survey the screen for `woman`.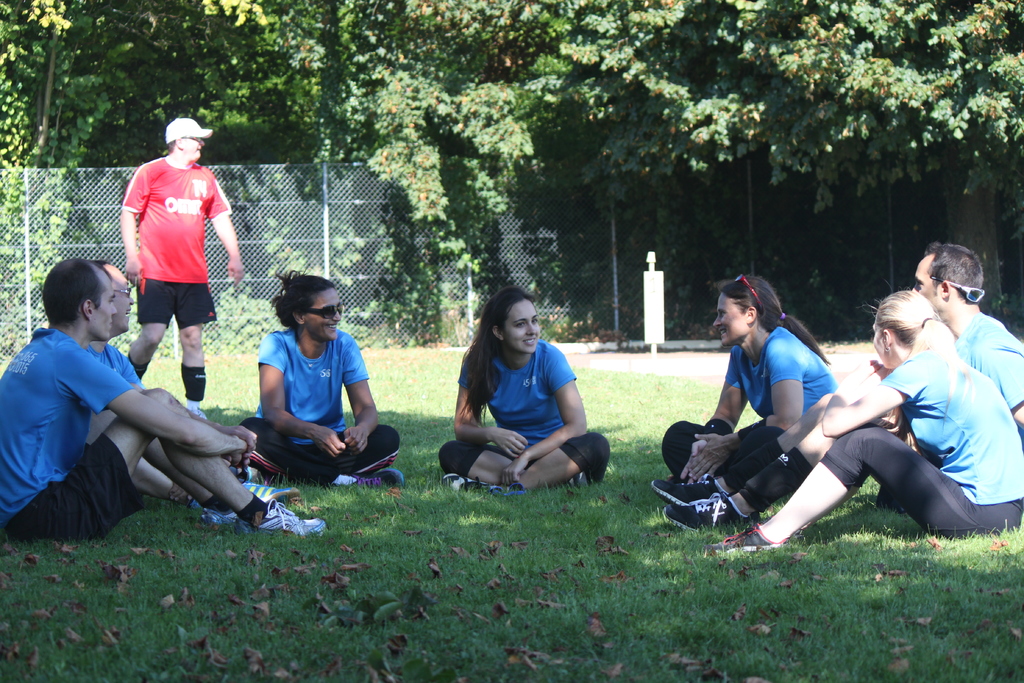
Survey found: region(662, 275, 838, 481).
